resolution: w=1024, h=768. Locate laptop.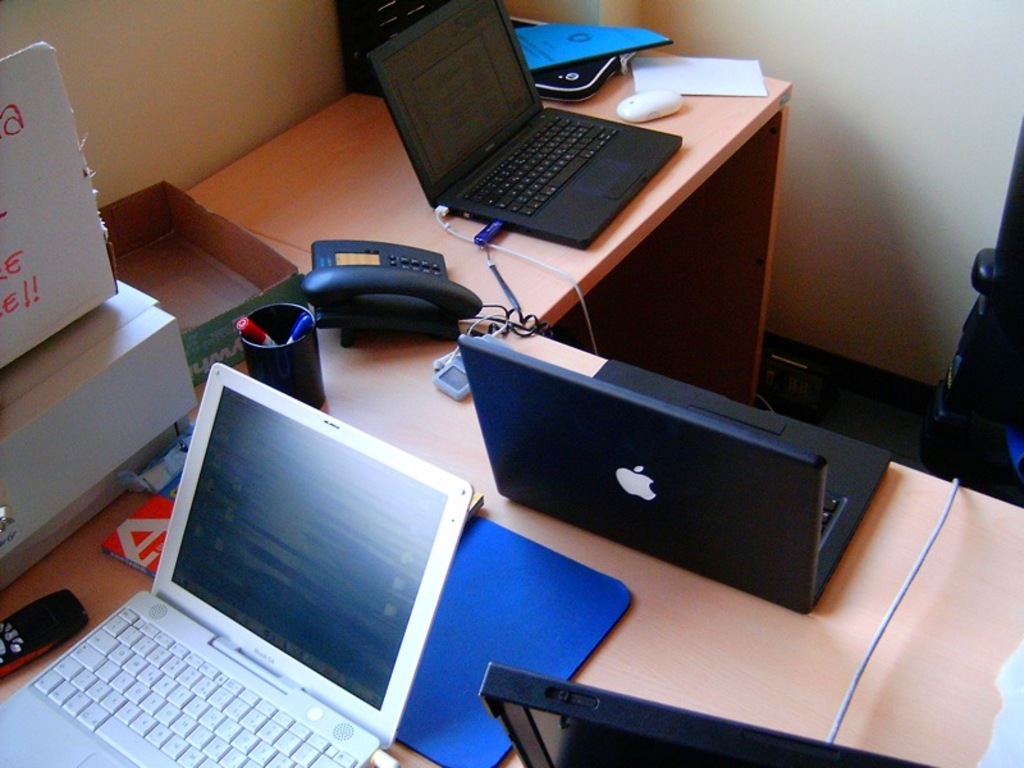
region(26, 361, 452, 767).
